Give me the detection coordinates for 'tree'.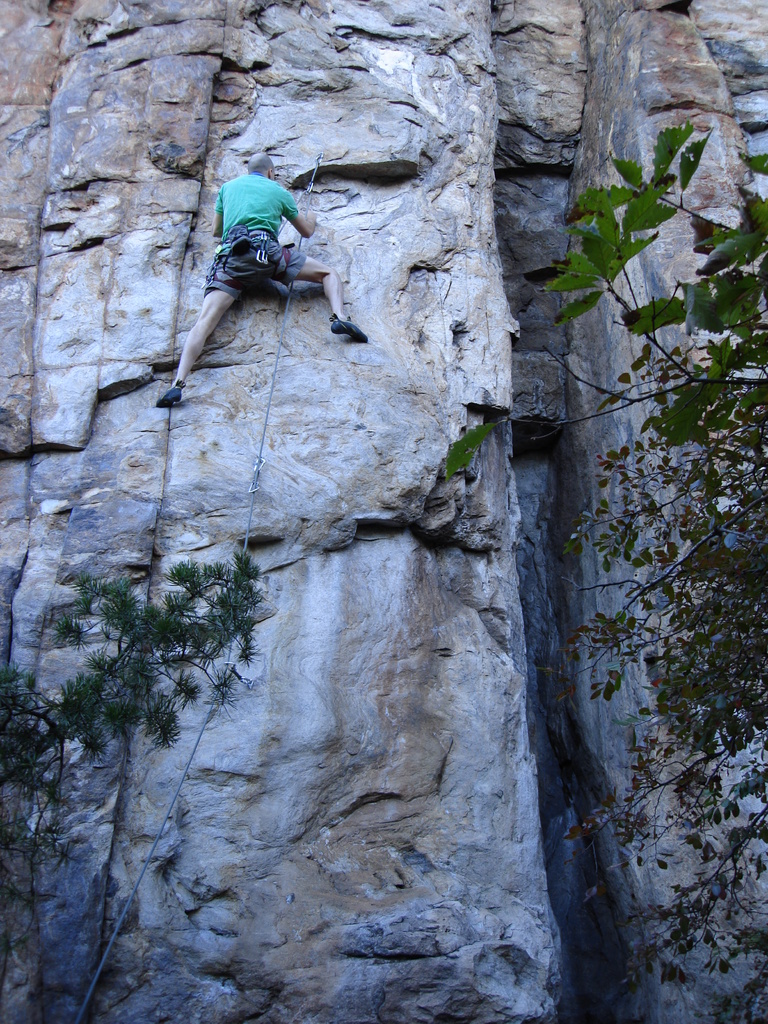
428/93/767/1023.
